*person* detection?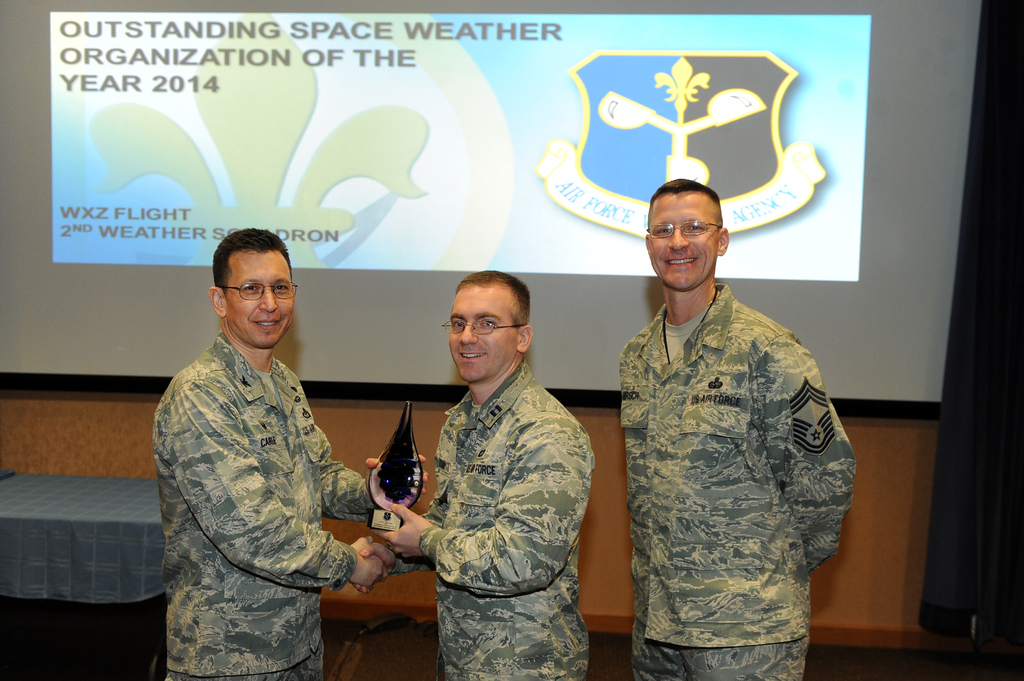
{"left": 355, "top": 263, "right": 596, "bottom": 680}
